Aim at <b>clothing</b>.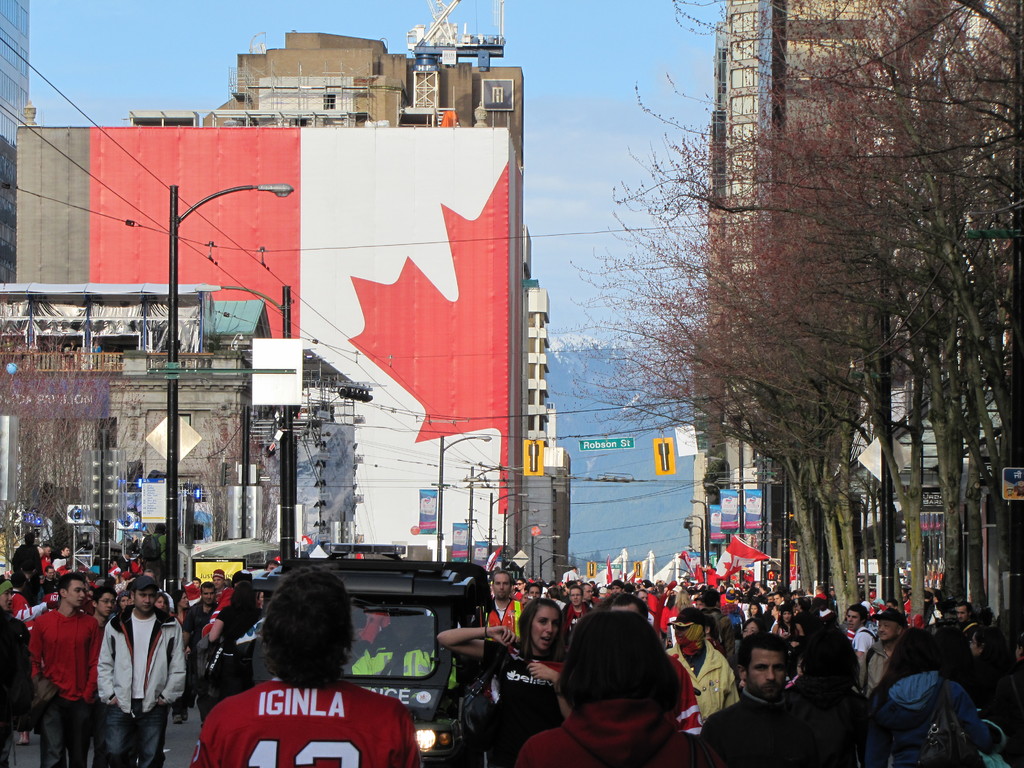
Aimed at select_region(96, 601, 182, 696).
